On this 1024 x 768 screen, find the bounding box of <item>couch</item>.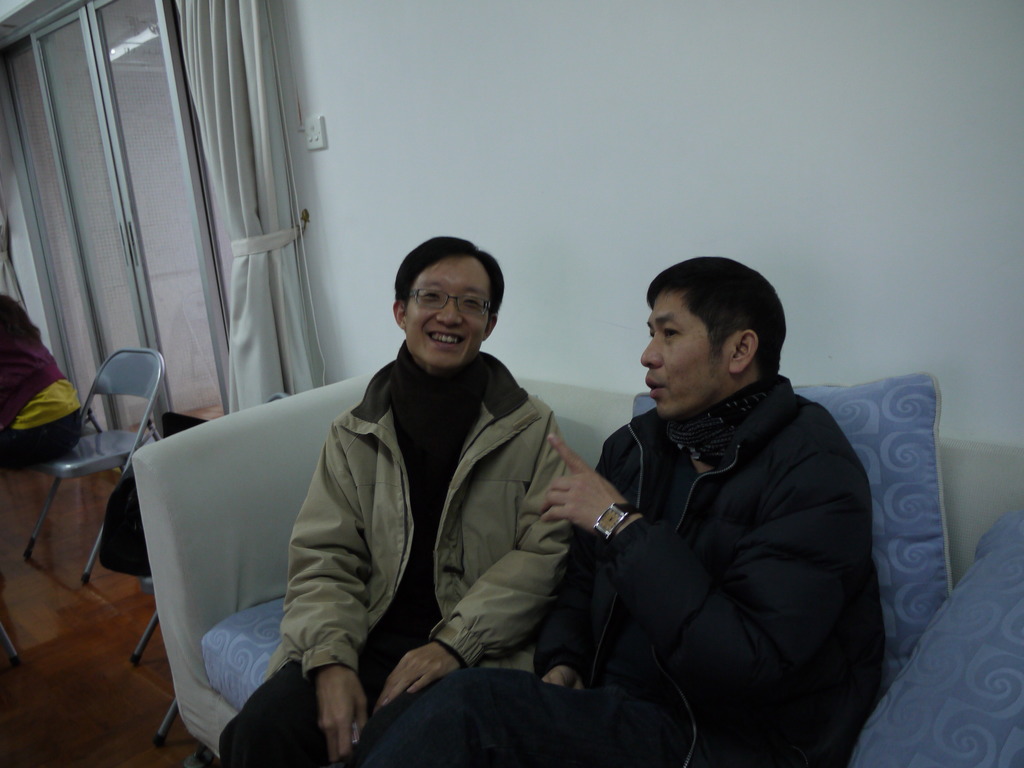
Bounding box: [103, 277, 756, 767].
